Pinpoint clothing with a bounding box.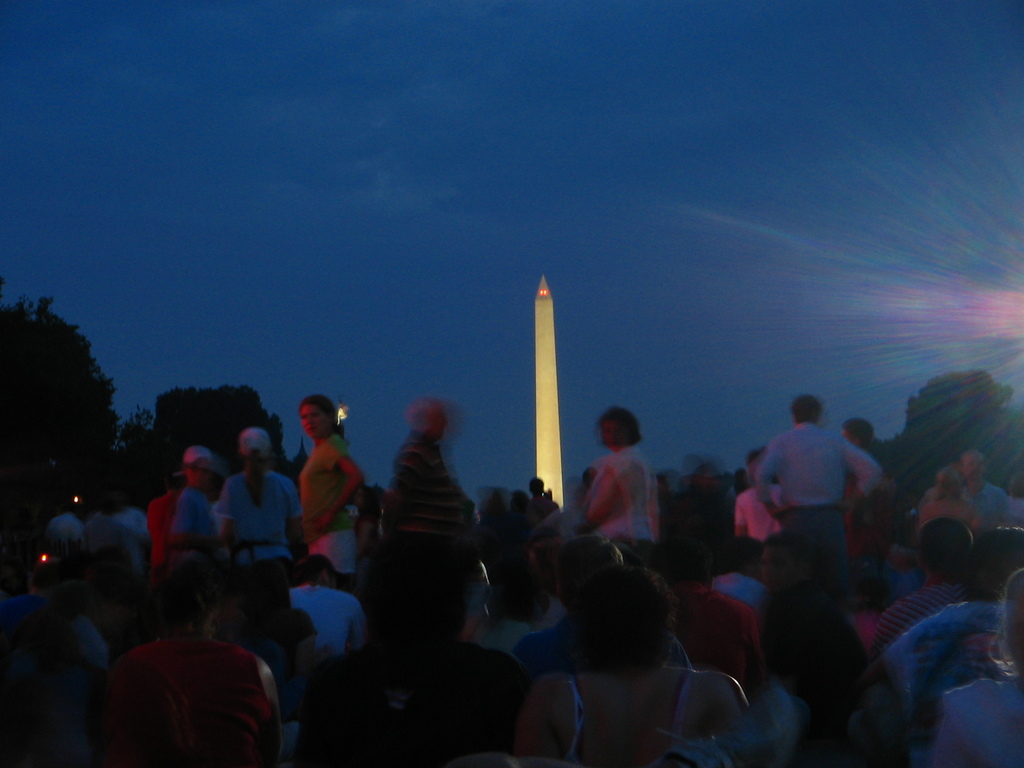
95,630,277,756.
